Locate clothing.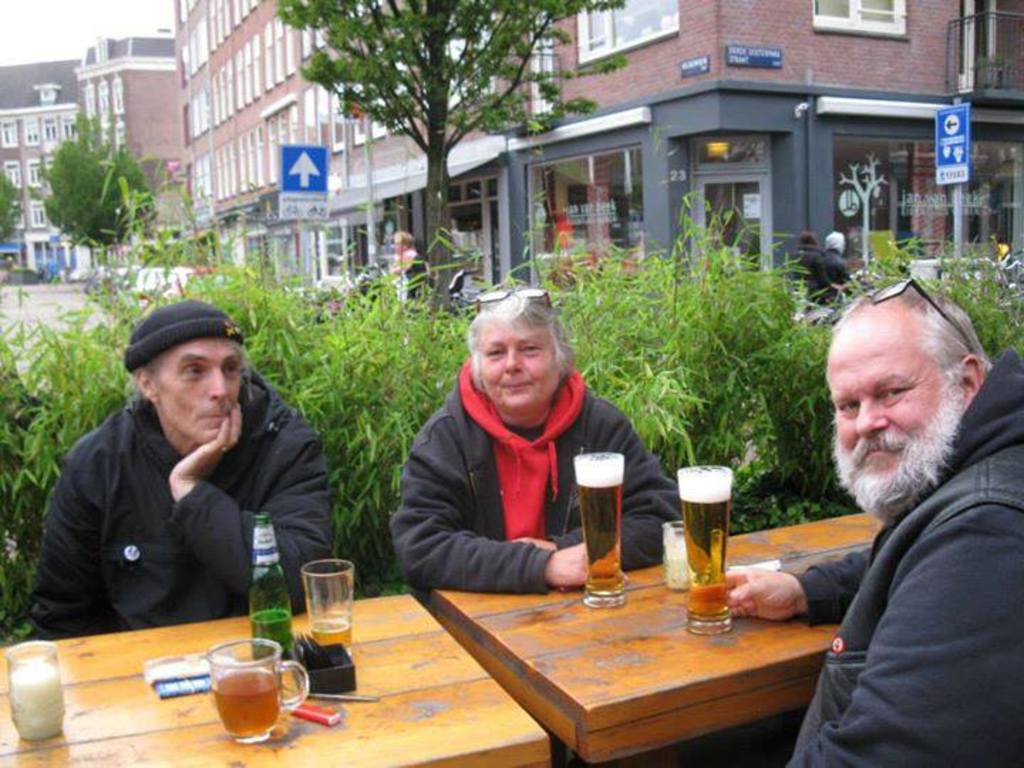
Bounding box: select_region(779, 343, 1023, 767).
